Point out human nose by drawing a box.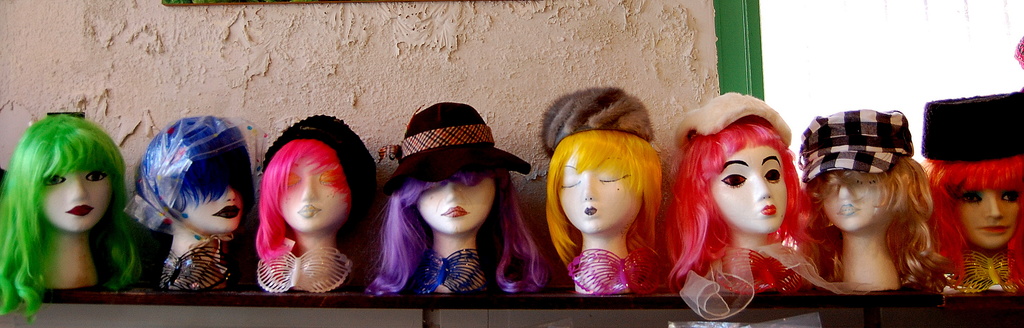
<region>840, 184, 849, 198</region>.
